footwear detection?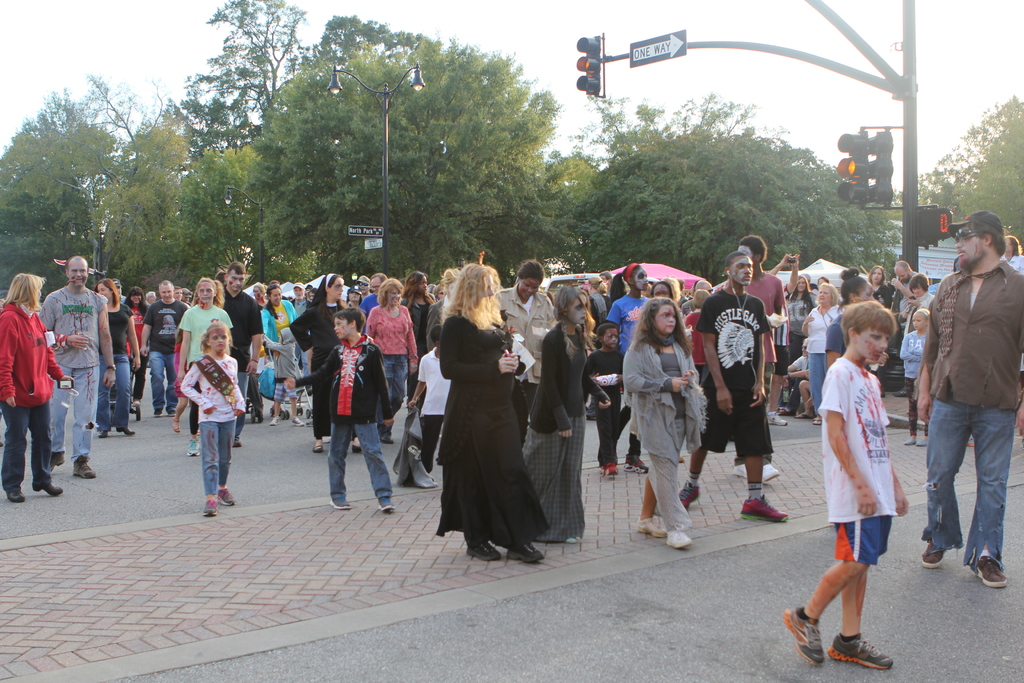
Rect(466, 544, 501, 561)
